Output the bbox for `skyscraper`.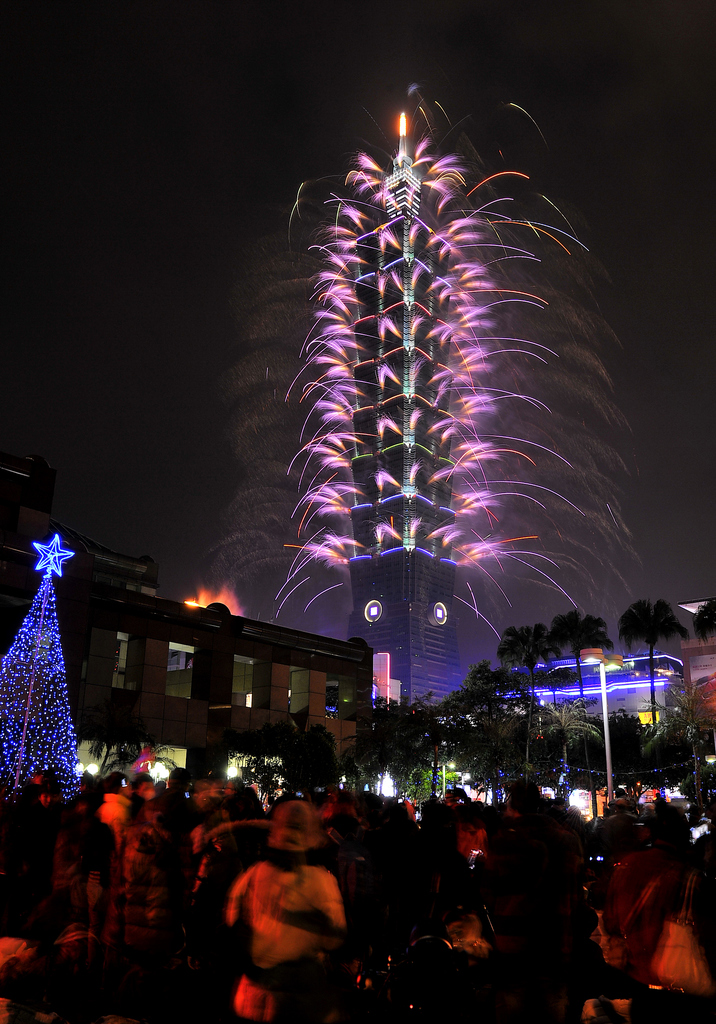
select_region(337, 77, 473, 717).
